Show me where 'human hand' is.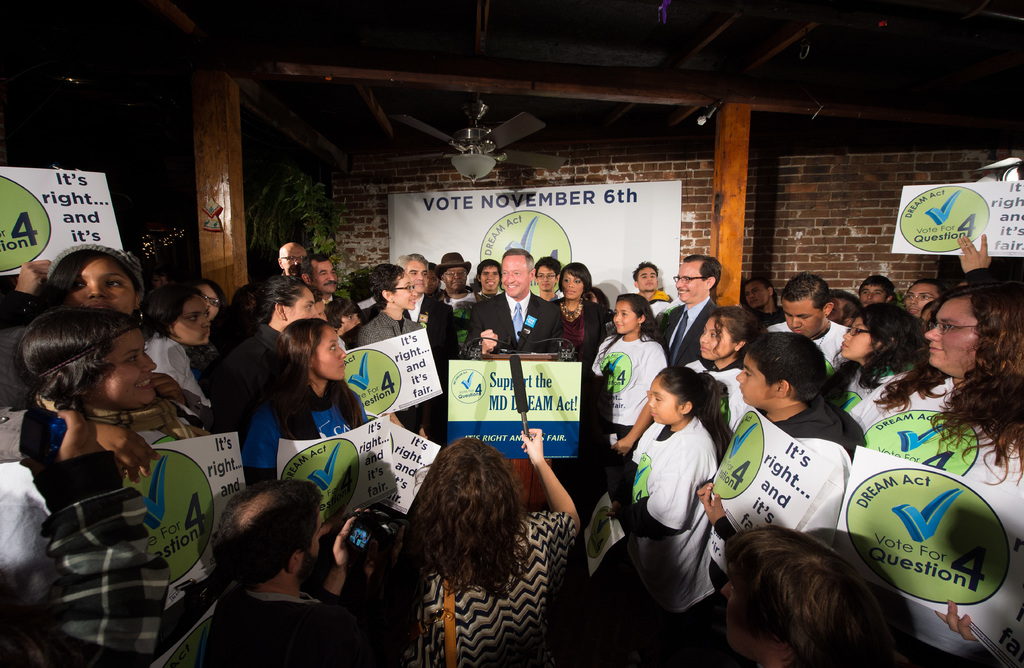
'human hand' is at 957:236:990:274.
